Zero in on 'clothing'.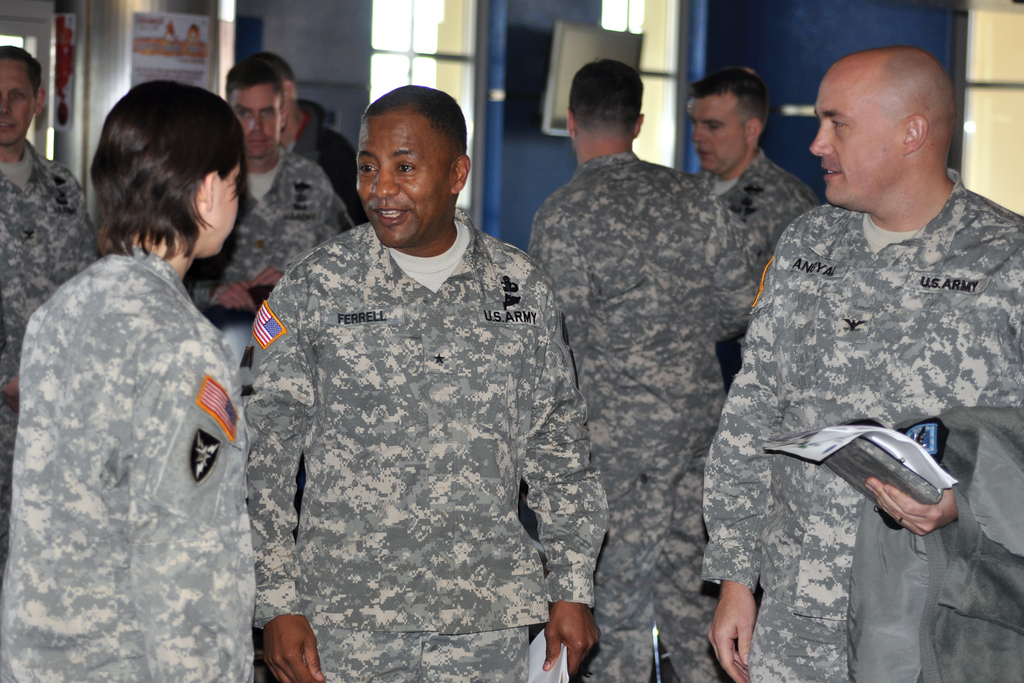
Zeroed in: crop(524, 151, 751, 678).
